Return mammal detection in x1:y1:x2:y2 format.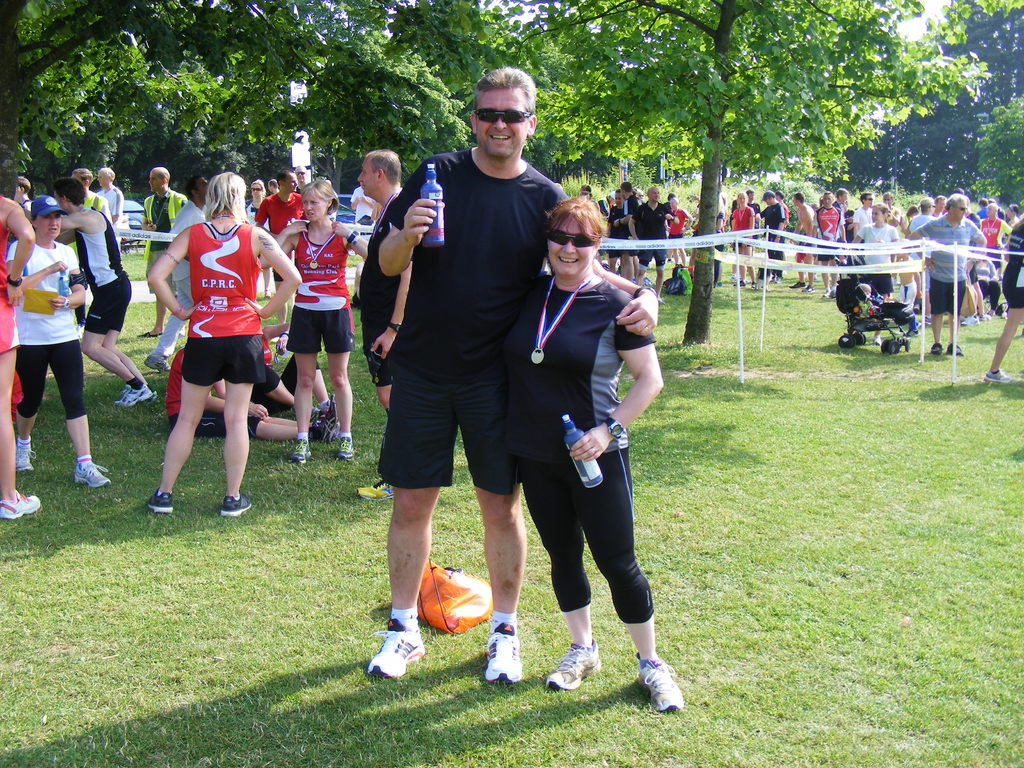
730:189:755:290.
